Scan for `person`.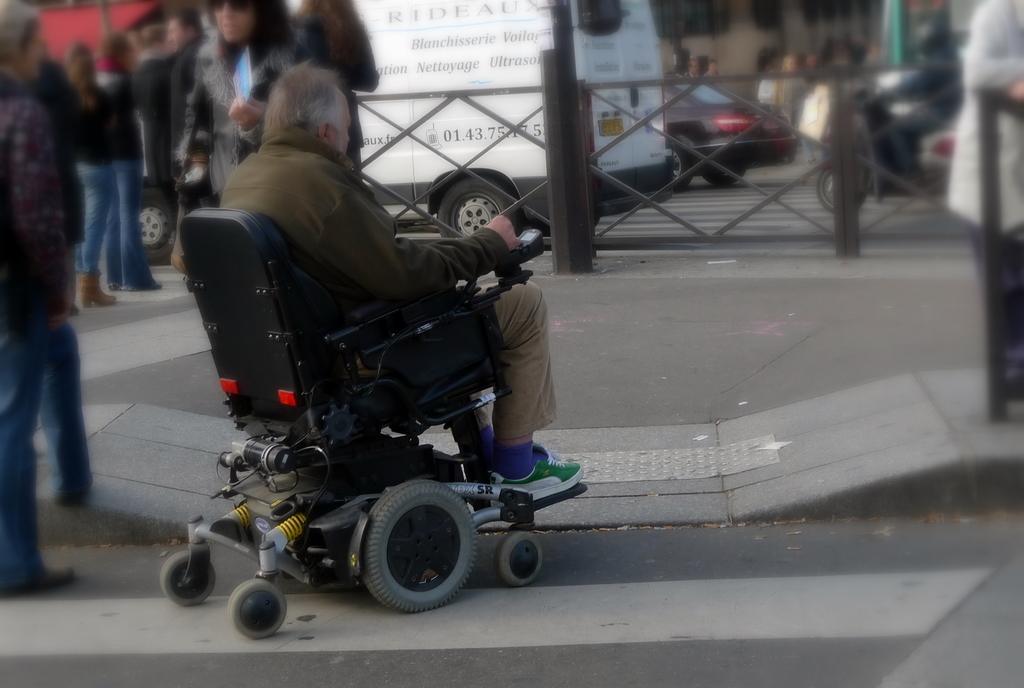
Scan result: detection(799, 55, 836, 86).
